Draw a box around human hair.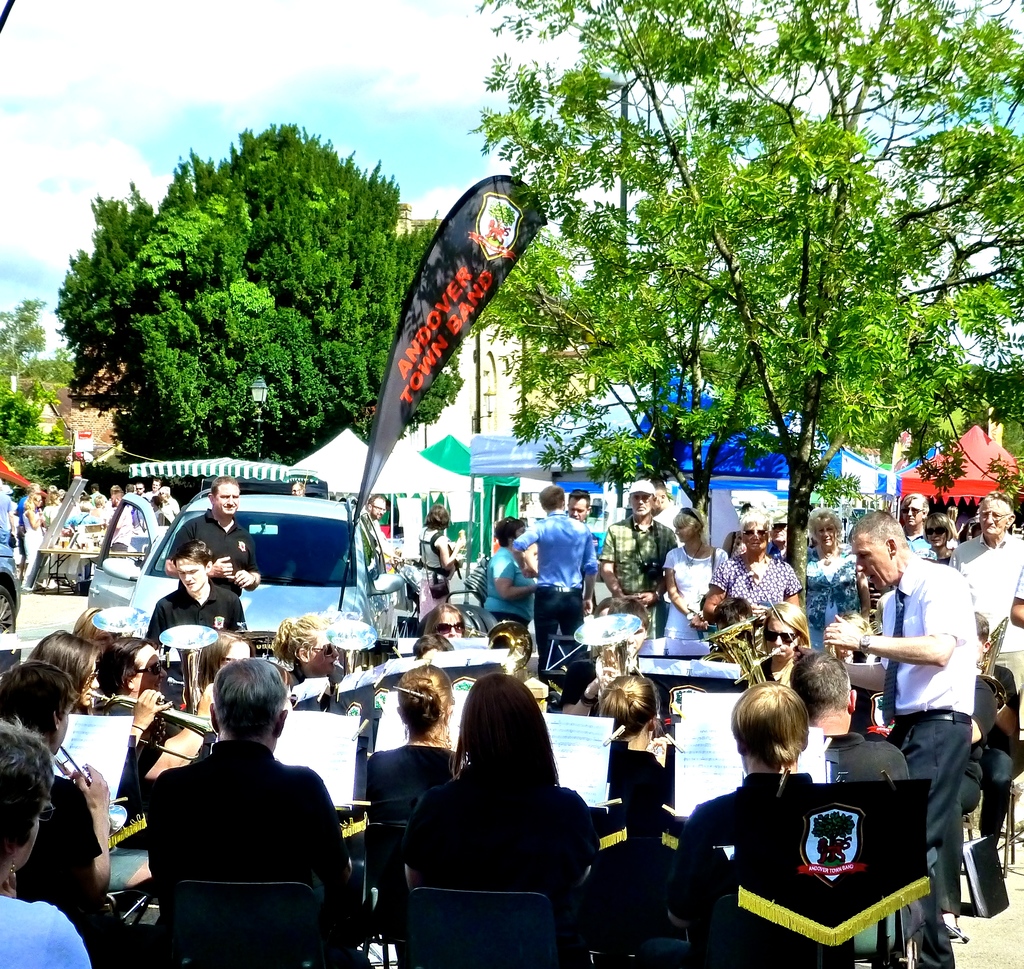
left=904, top=492, right=929, bottom=520.
